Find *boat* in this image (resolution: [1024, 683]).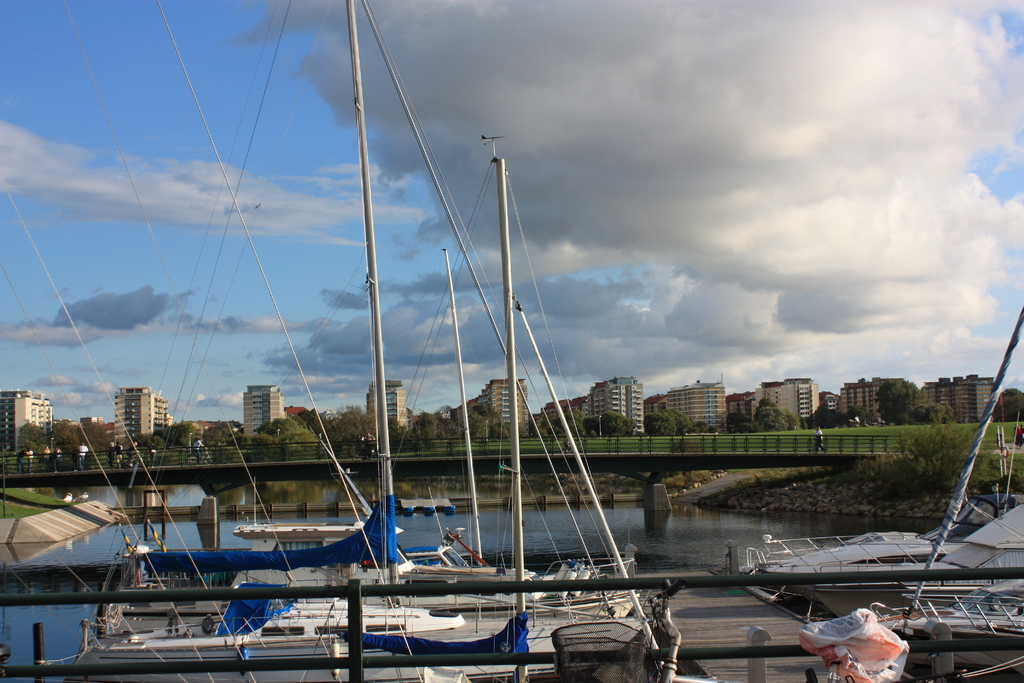
pyautogui.locateOnScreen(740, 409, 1023, 591).
